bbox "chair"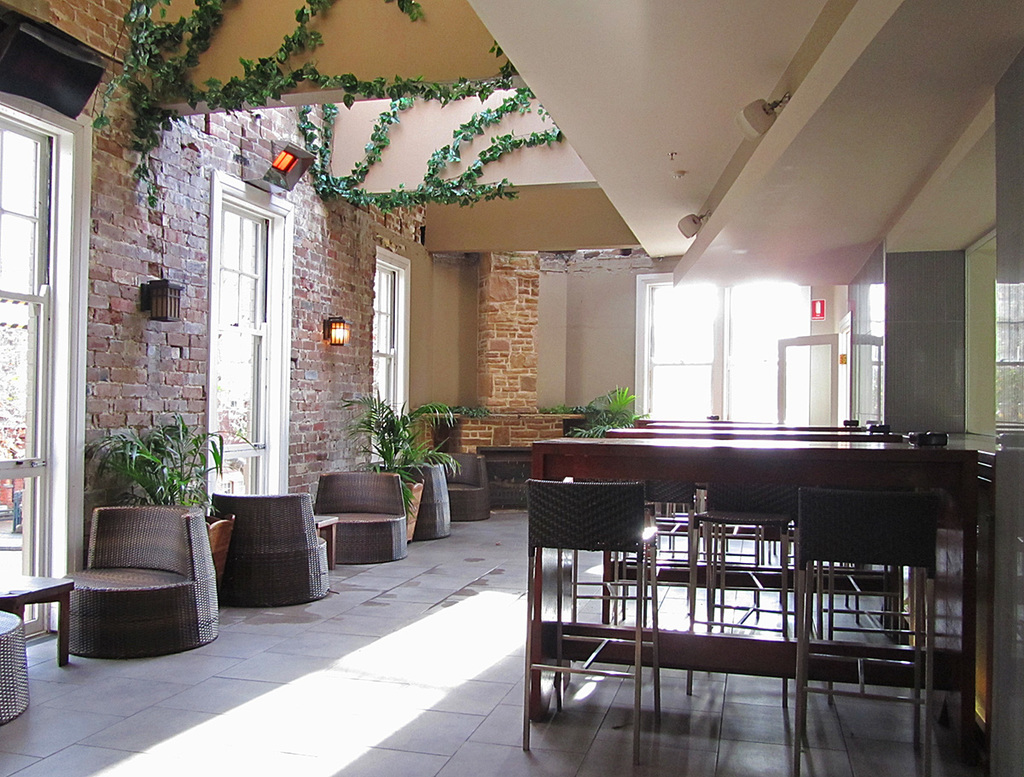
(428, 449, 495, 519)
